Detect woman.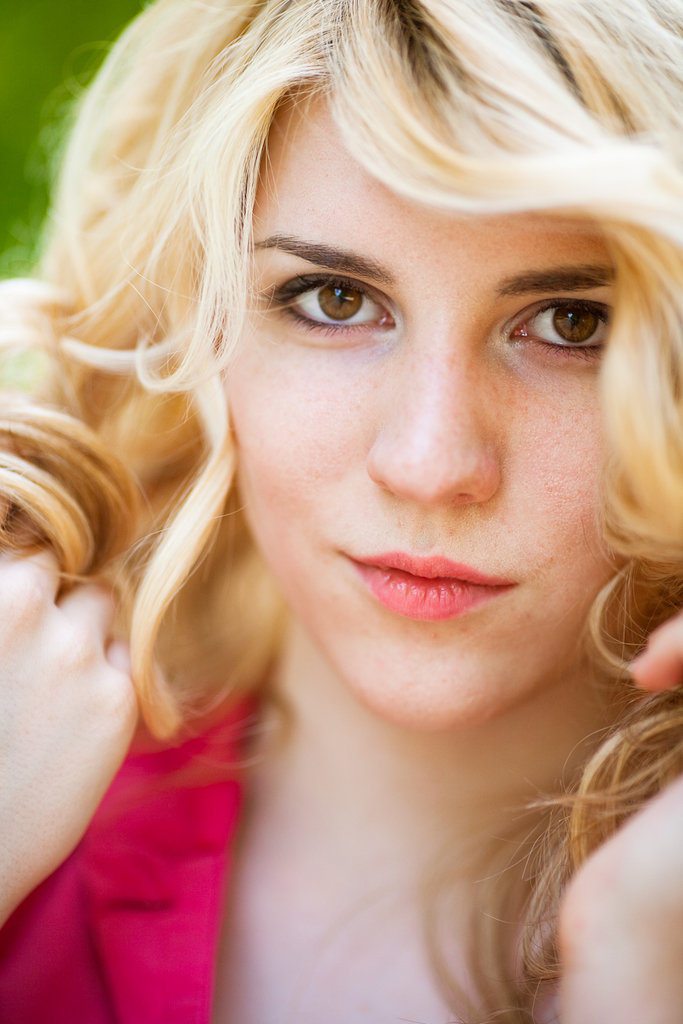
Detected at <region>12, 0, 682, 1023</region>.
